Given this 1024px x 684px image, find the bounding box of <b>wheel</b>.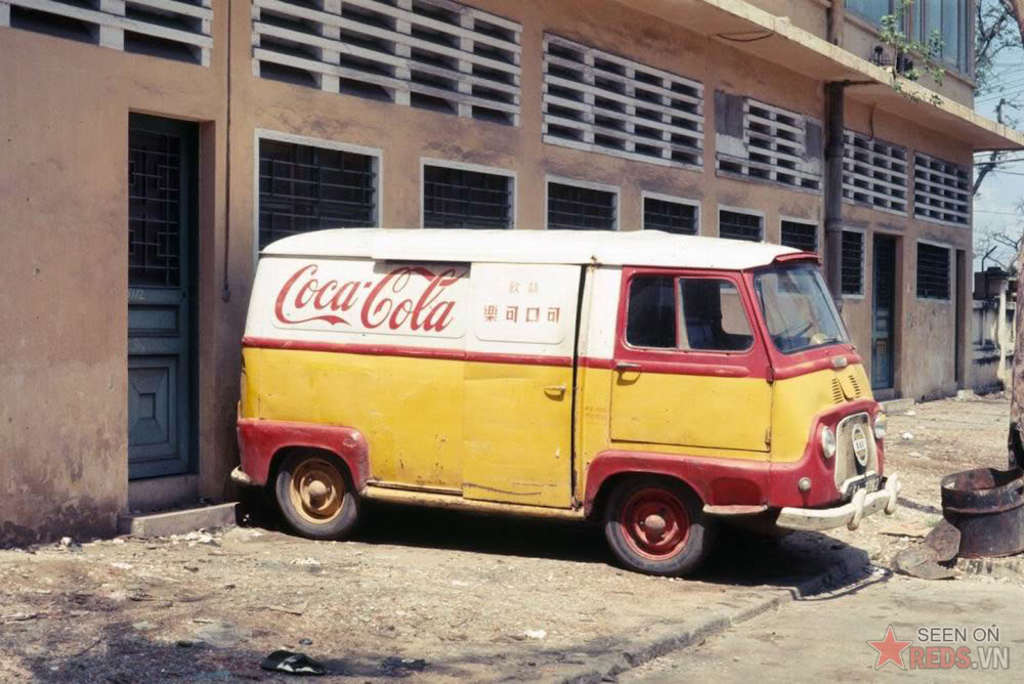
box=[276, 448, 360, 537].
